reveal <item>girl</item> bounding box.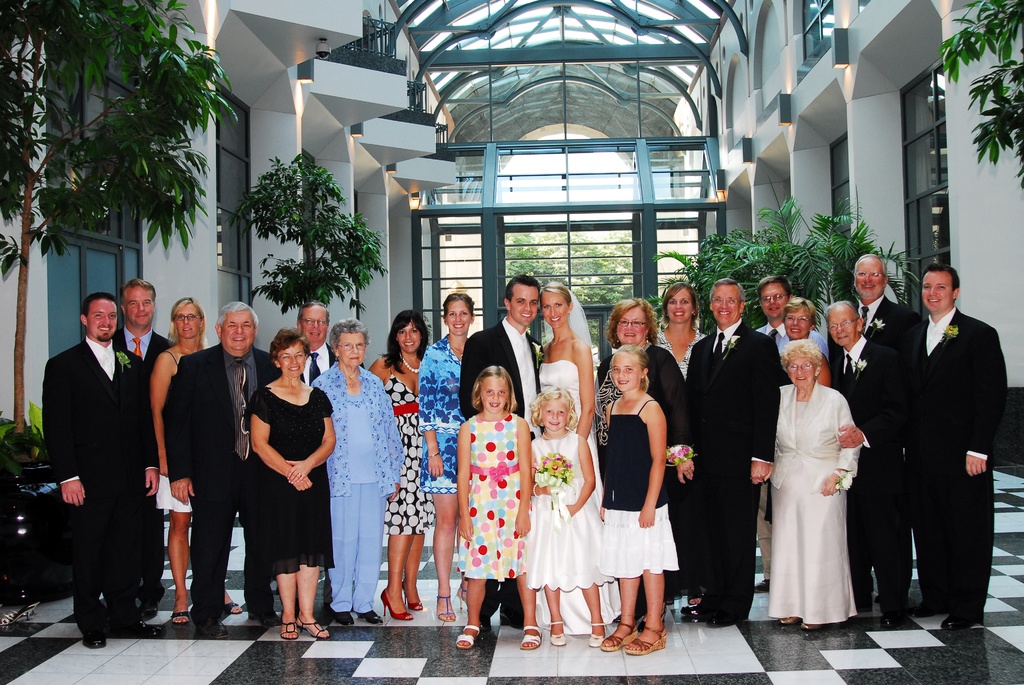
Revealed: region(371, 308, 429, 624).
